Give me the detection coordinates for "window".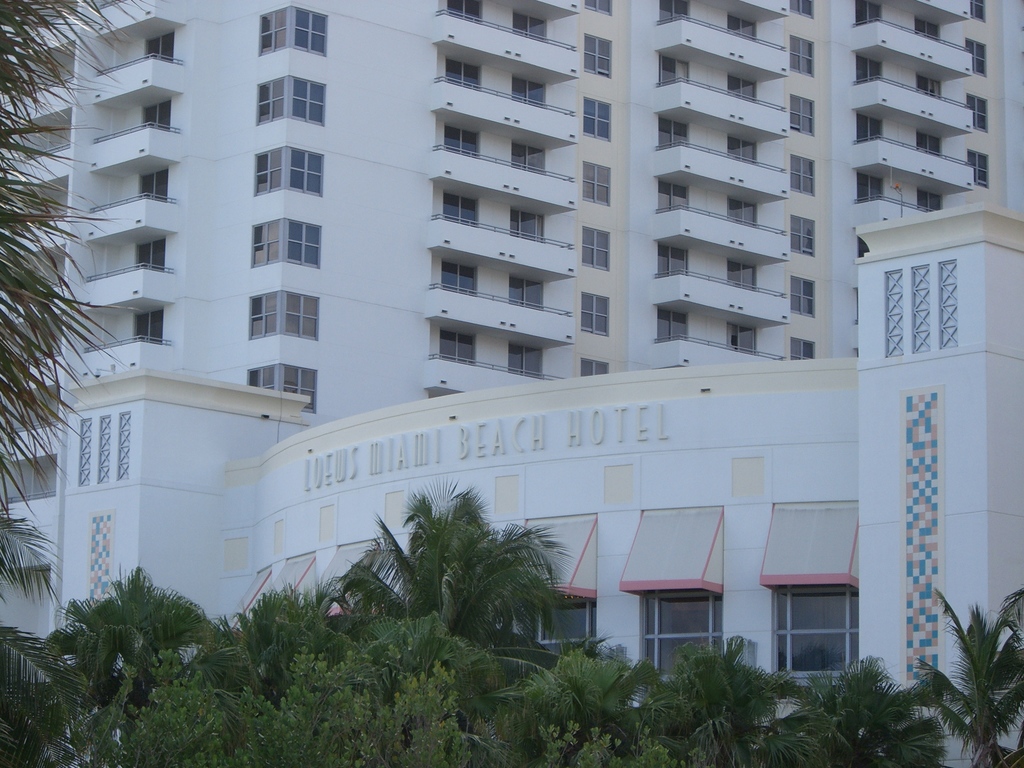
l=657, t=186, r=689, b=211.
